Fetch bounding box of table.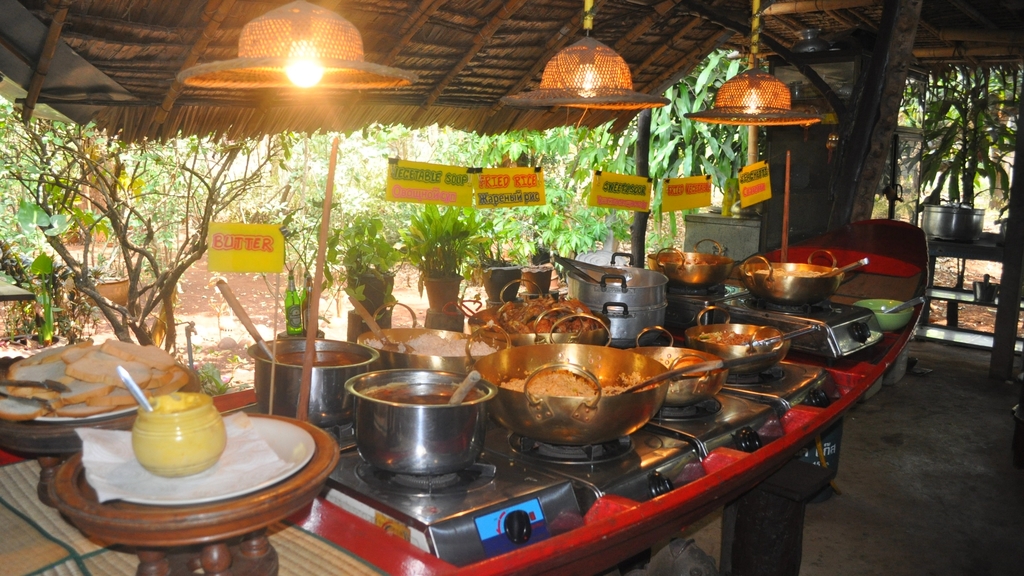
Bbox: pyautogui.locateOnScreen(45, 415, 346, 575).
